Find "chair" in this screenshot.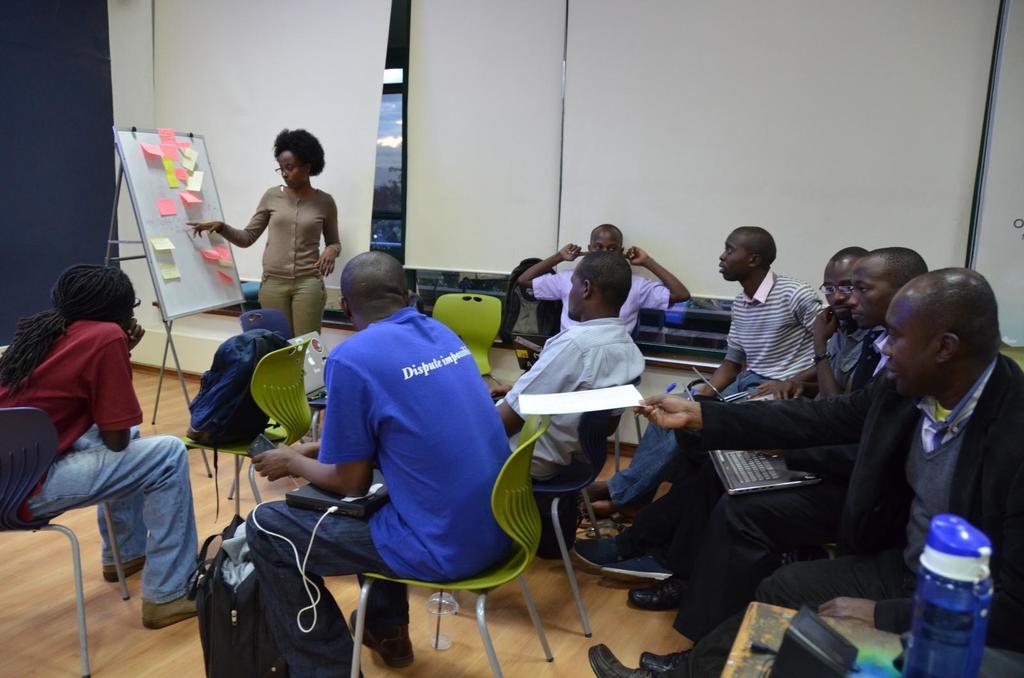
The bounding box for "chair" is 353:412:559:677.
